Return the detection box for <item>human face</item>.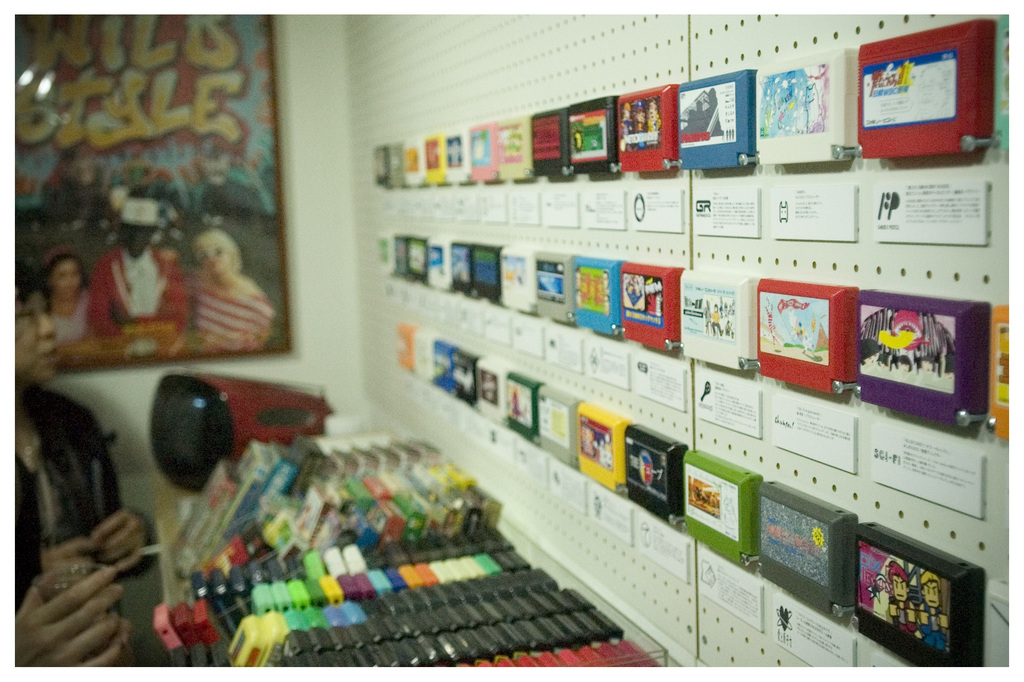
crop(10, 286, 56, 383).
